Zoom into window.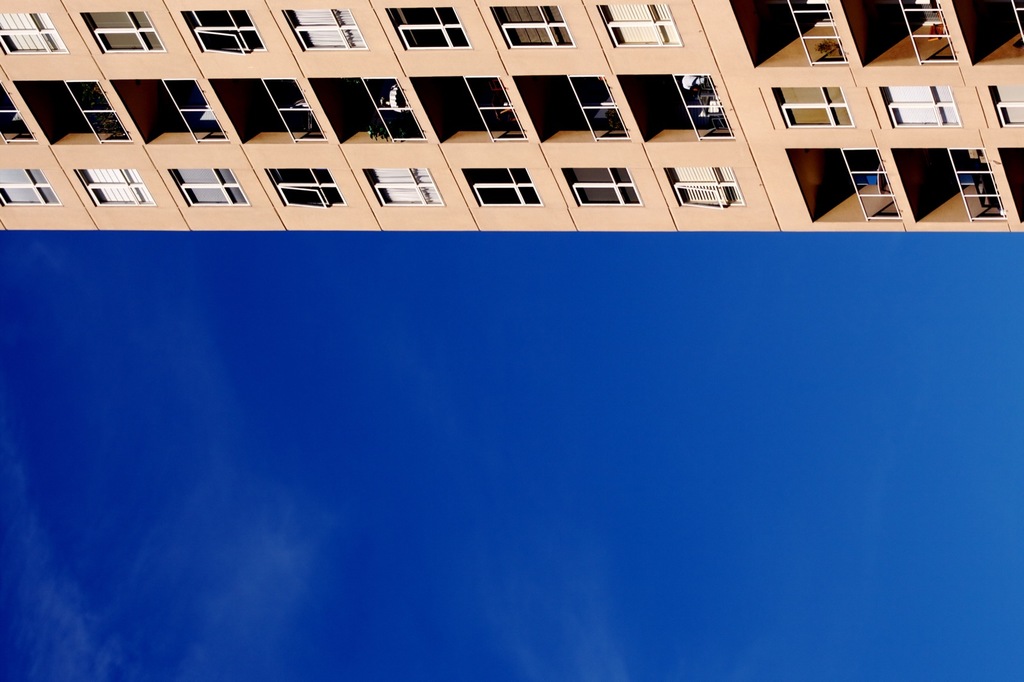
Zoom target: 595:0:682:47.
